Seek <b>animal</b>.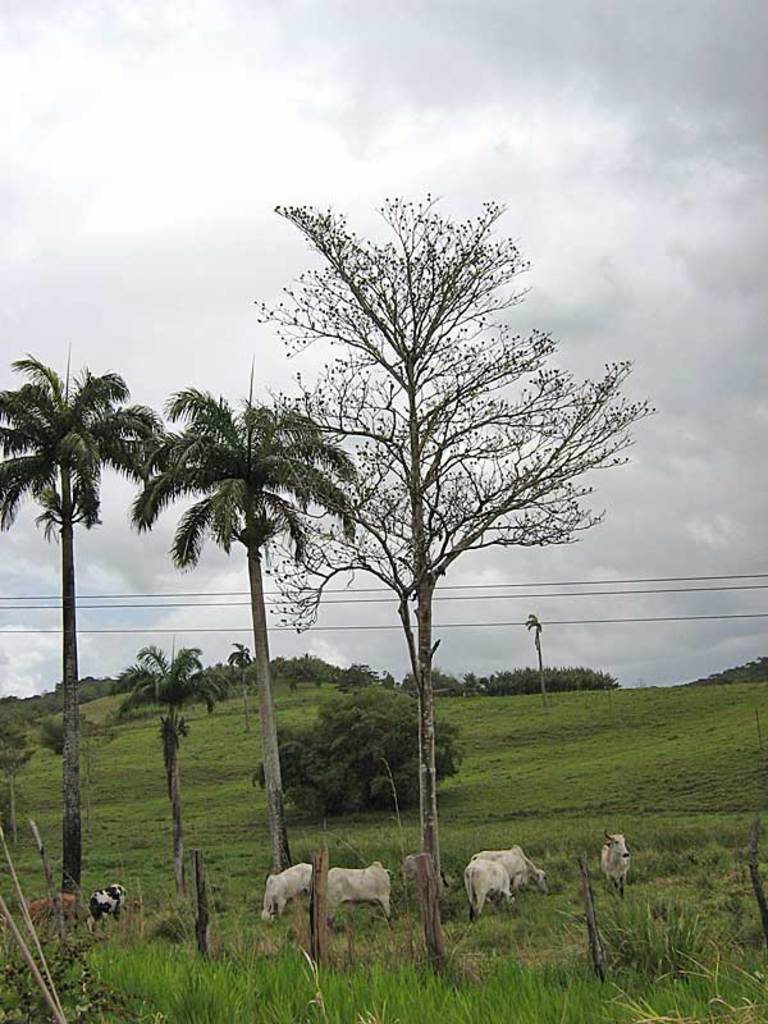
bbox=[598, 824, 639, 896].
